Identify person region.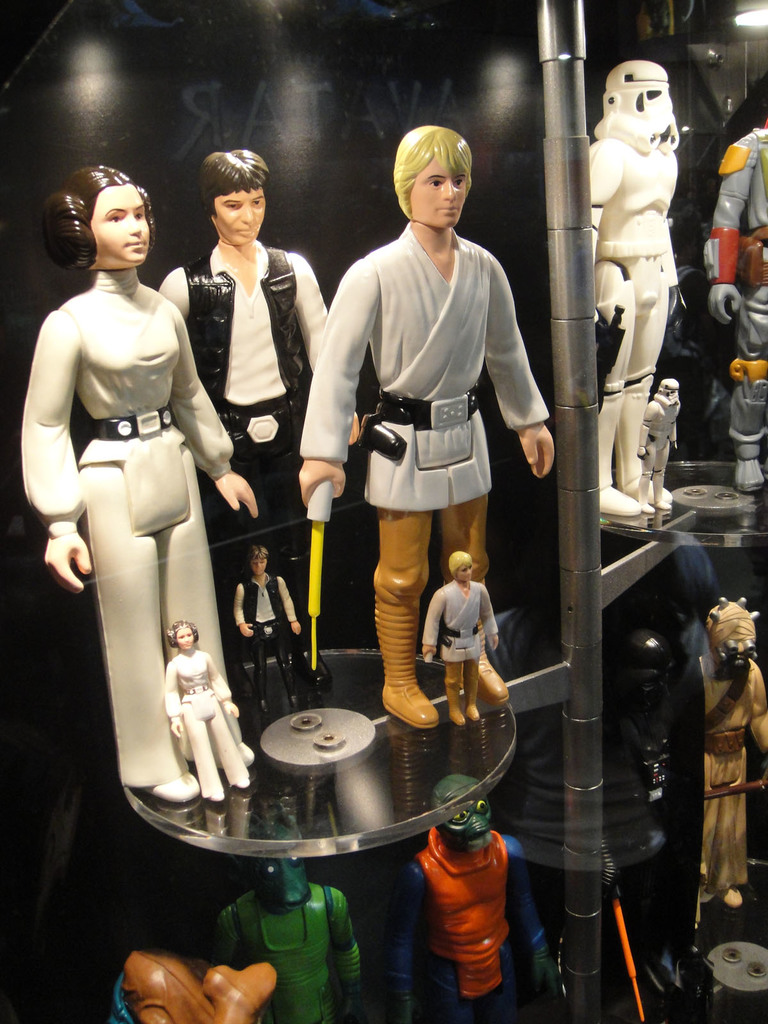
Region: select_region(698, 595, 767, 931).
